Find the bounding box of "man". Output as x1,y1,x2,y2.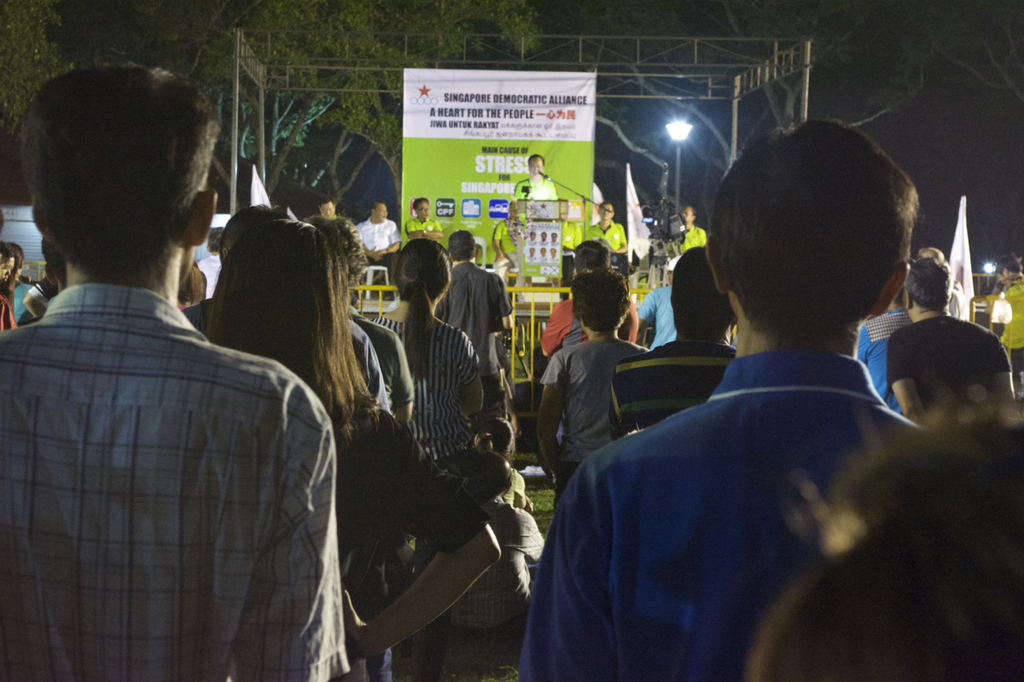
297,212,412,435.
